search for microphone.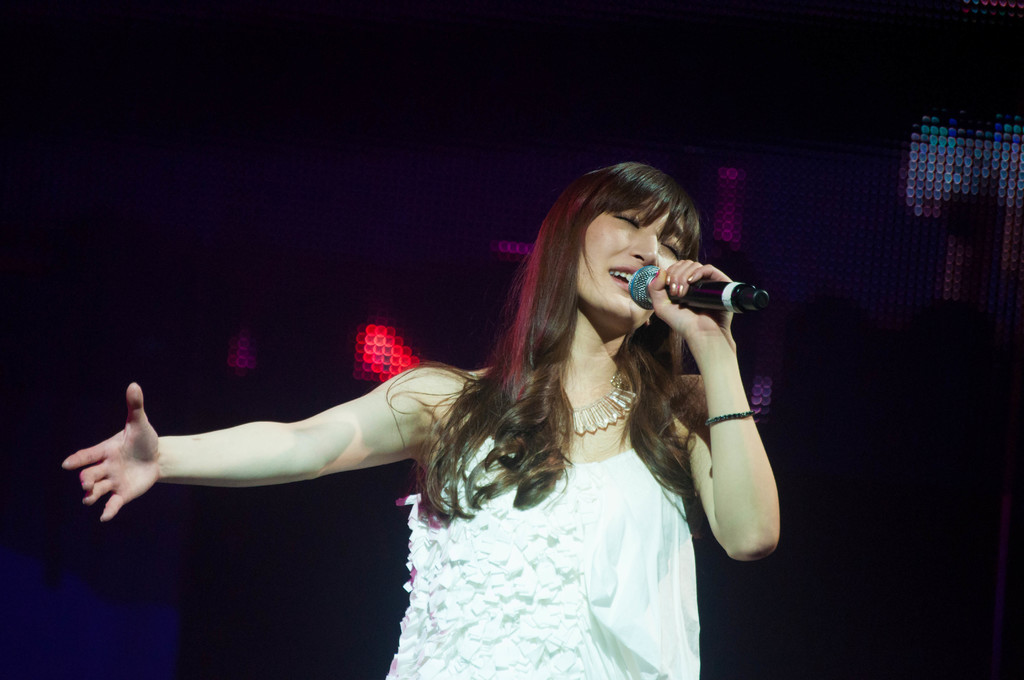
Found at x1=648 y1=255 x2=757 y2=332.
